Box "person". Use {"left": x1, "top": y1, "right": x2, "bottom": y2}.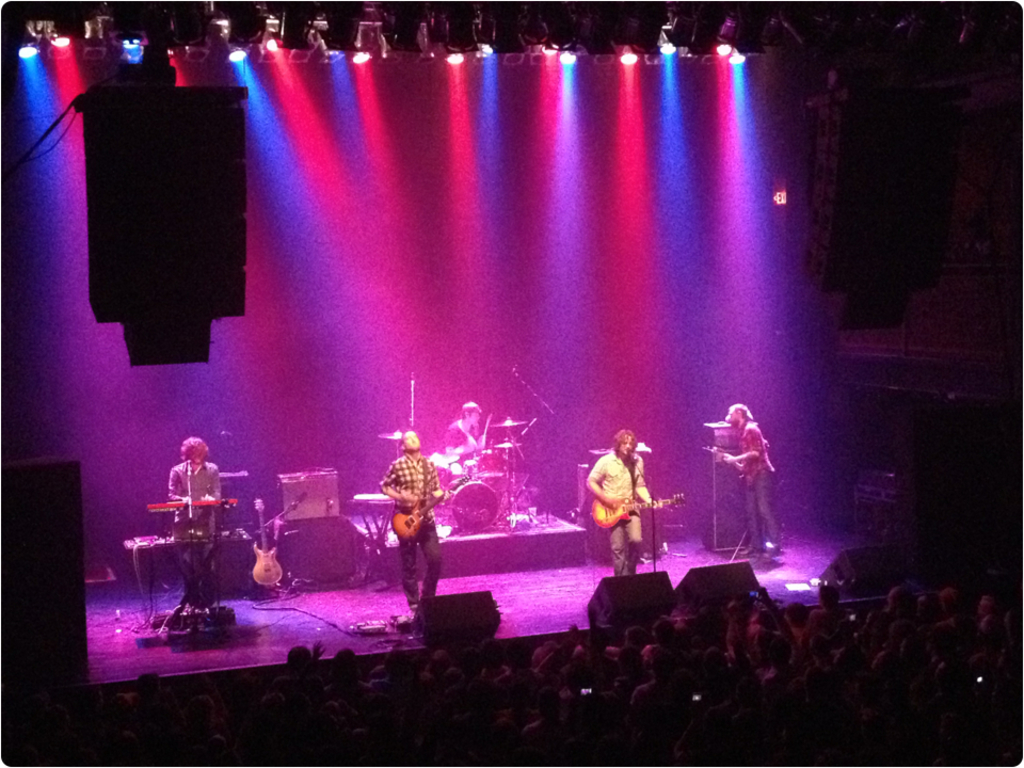
{"left": 446, "top": 402, "right": 481, "bottom": 454}.
